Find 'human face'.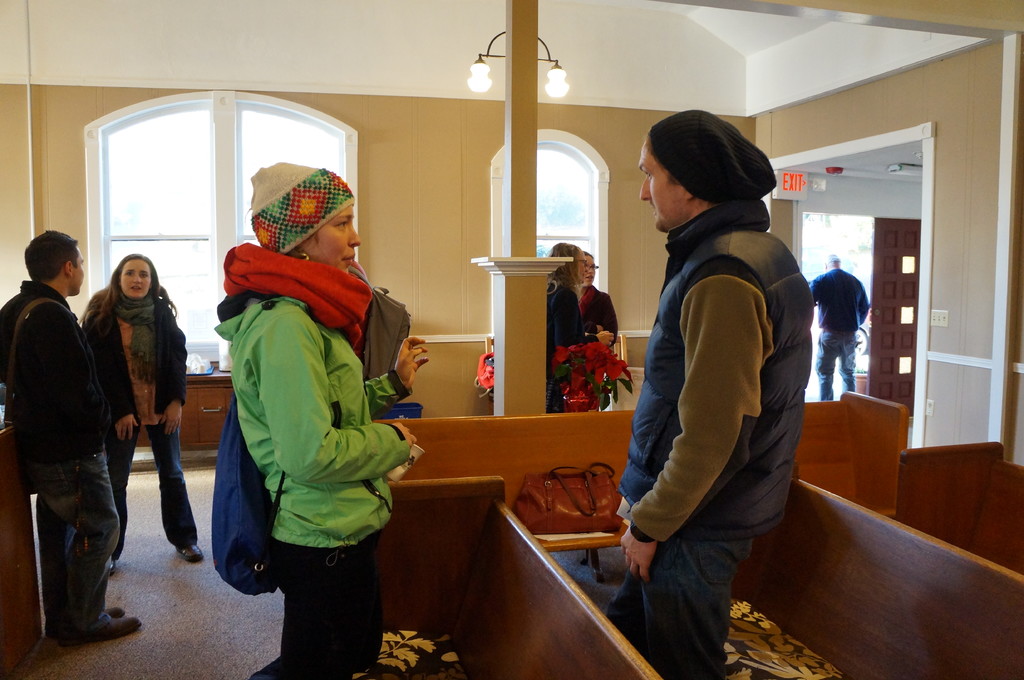
119:257:149:301.
